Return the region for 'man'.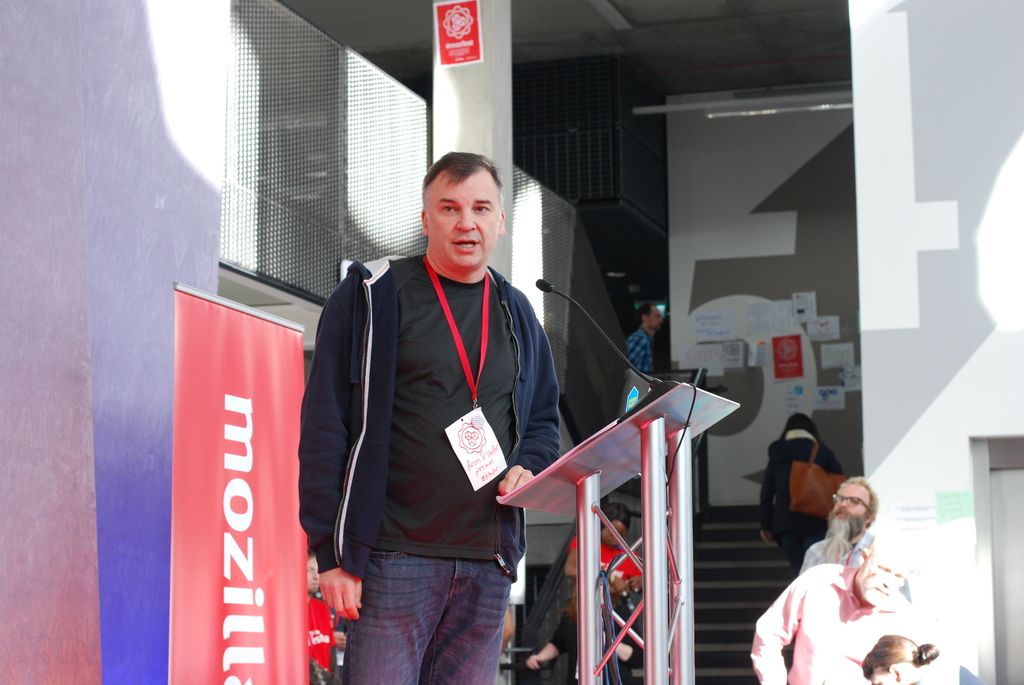
623 300 661 381.
